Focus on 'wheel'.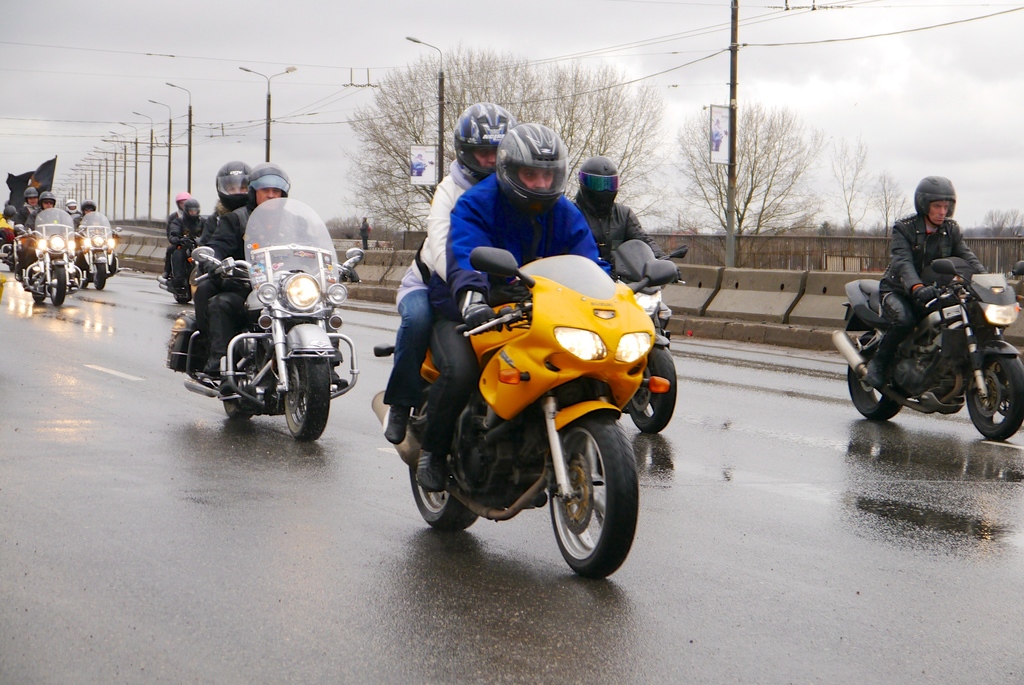
Focused at box=[545, 420, 626, 578].
